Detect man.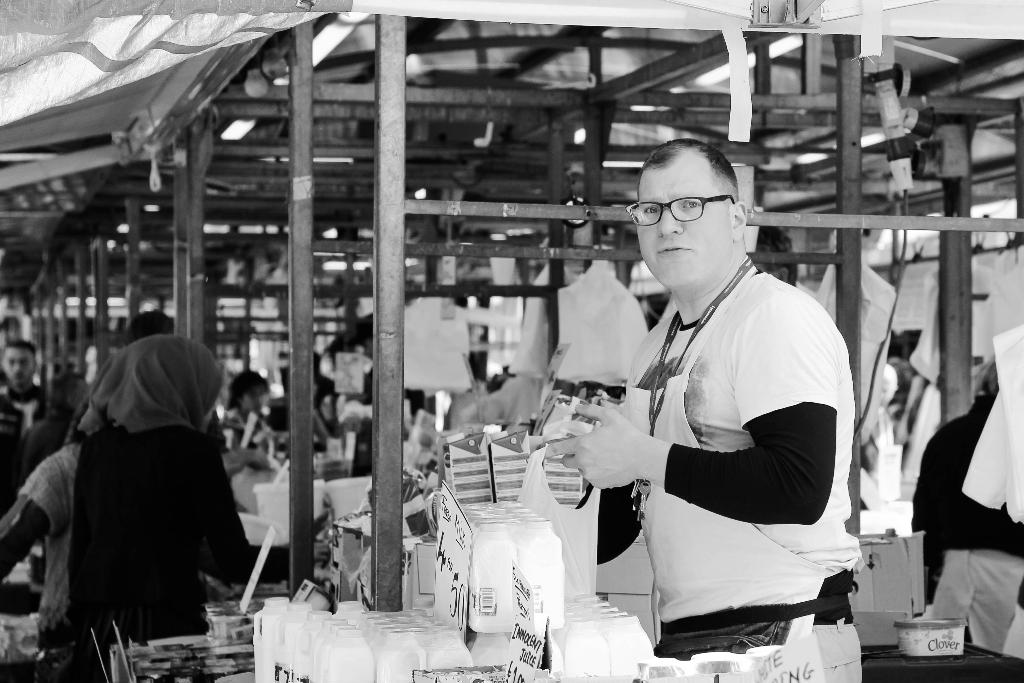
Detected at box(0, 336, 68, 516).
